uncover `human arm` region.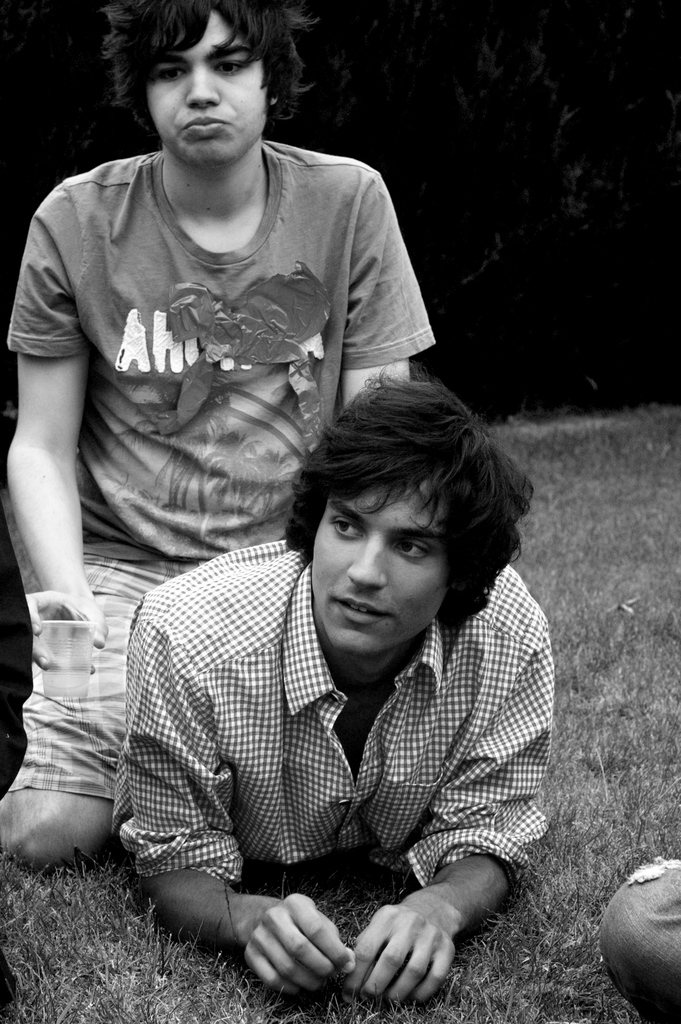
Uncovered: detection(109, 602, 363, 996).
